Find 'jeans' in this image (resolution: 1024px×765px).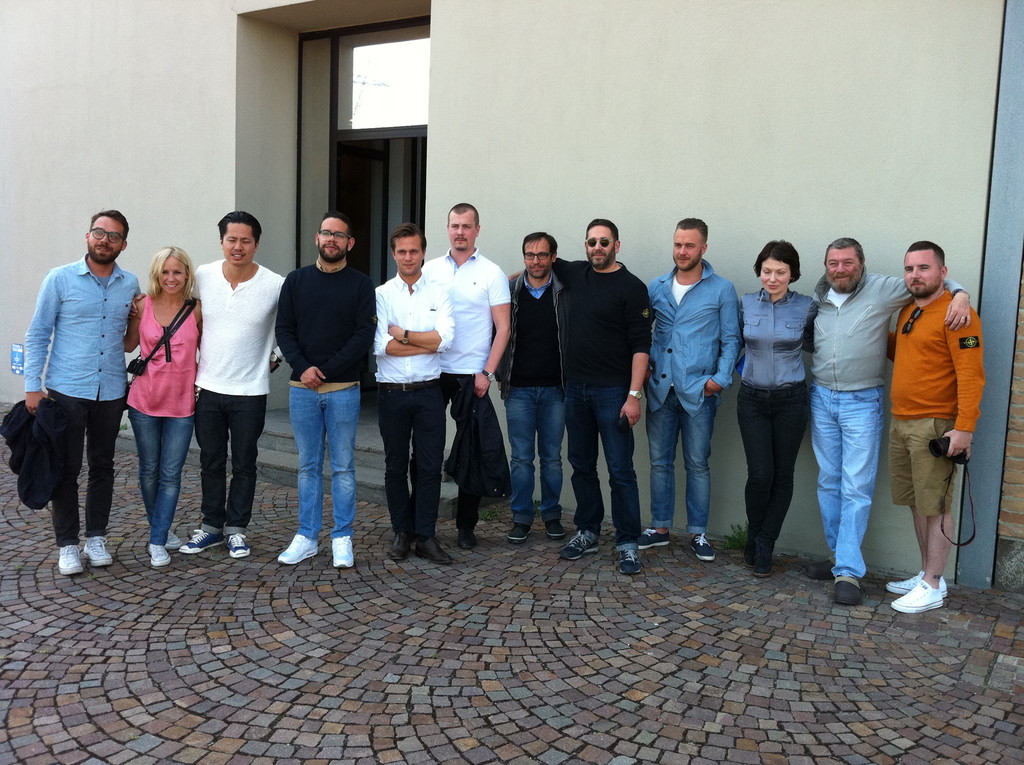
bbox=[506, 387, 571, 522].
